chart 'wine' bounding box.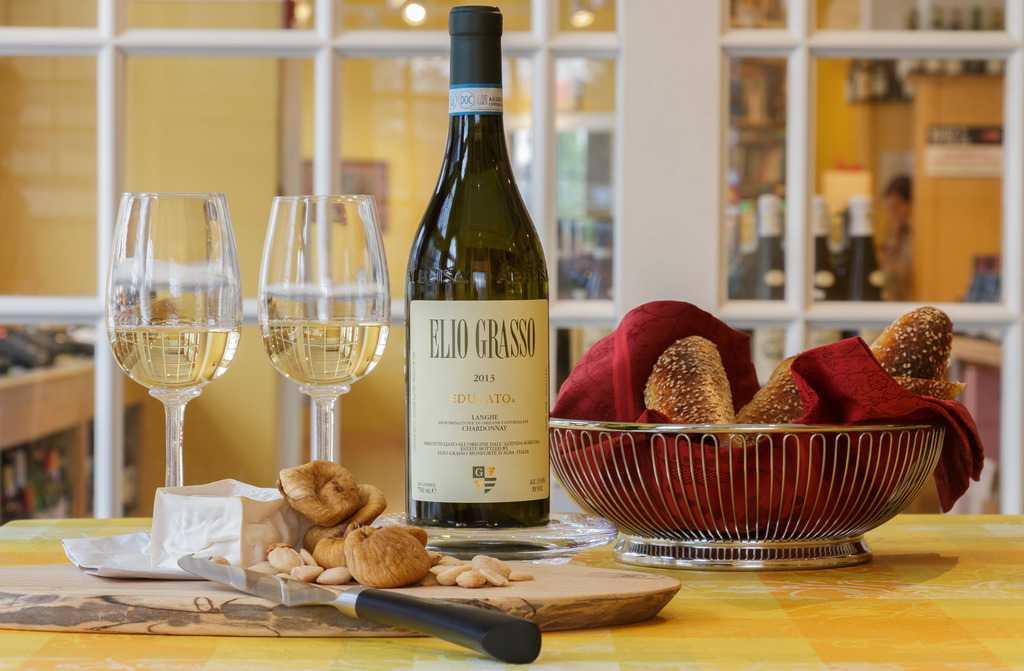
Charted: 261,319,390,388.
